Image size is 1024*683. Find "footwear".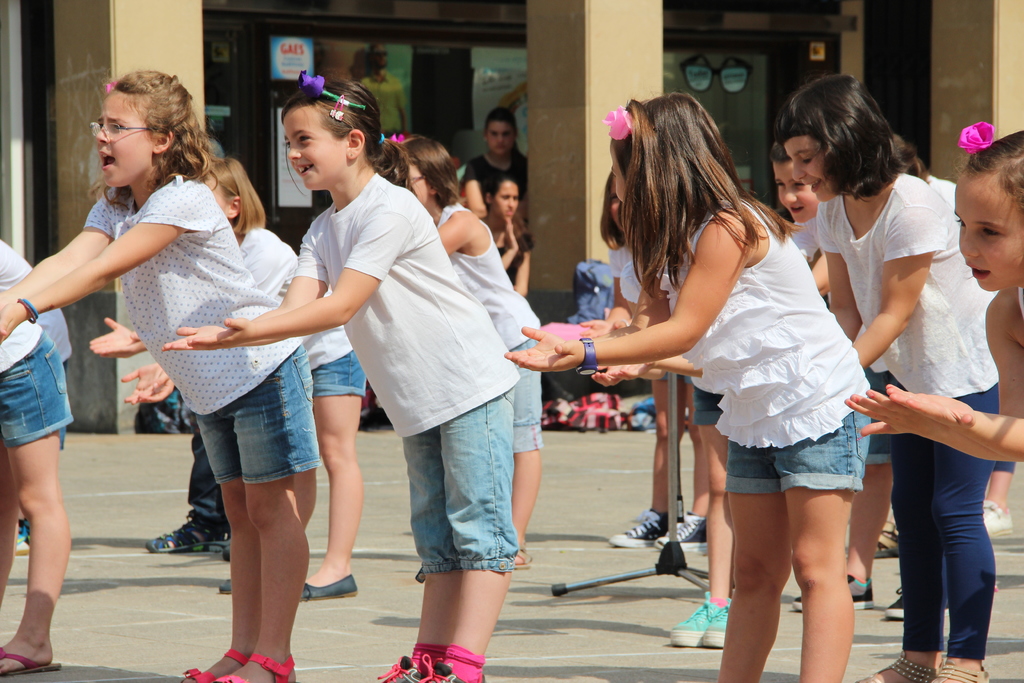
bbox=(214, 574, 238, 589).
